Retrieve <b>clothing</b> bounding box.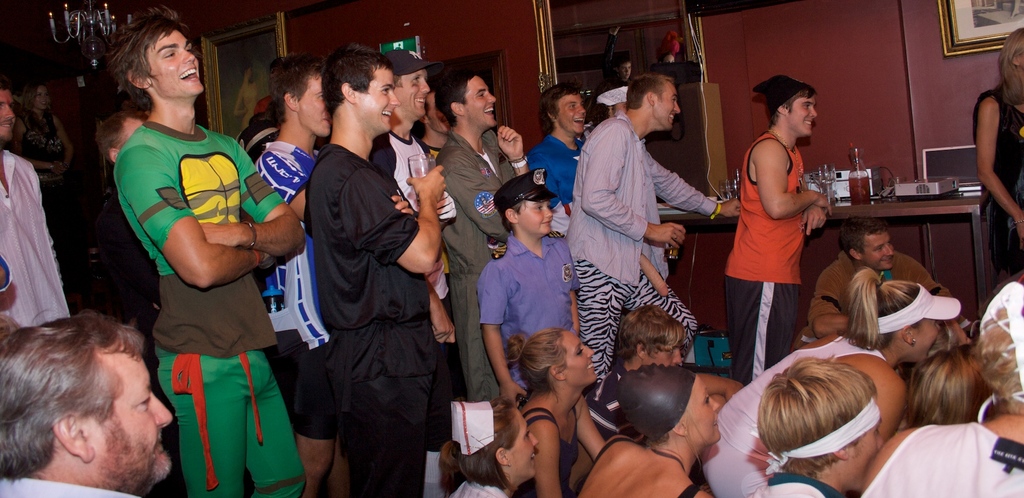
Bounding box: 564/431/696/497.
